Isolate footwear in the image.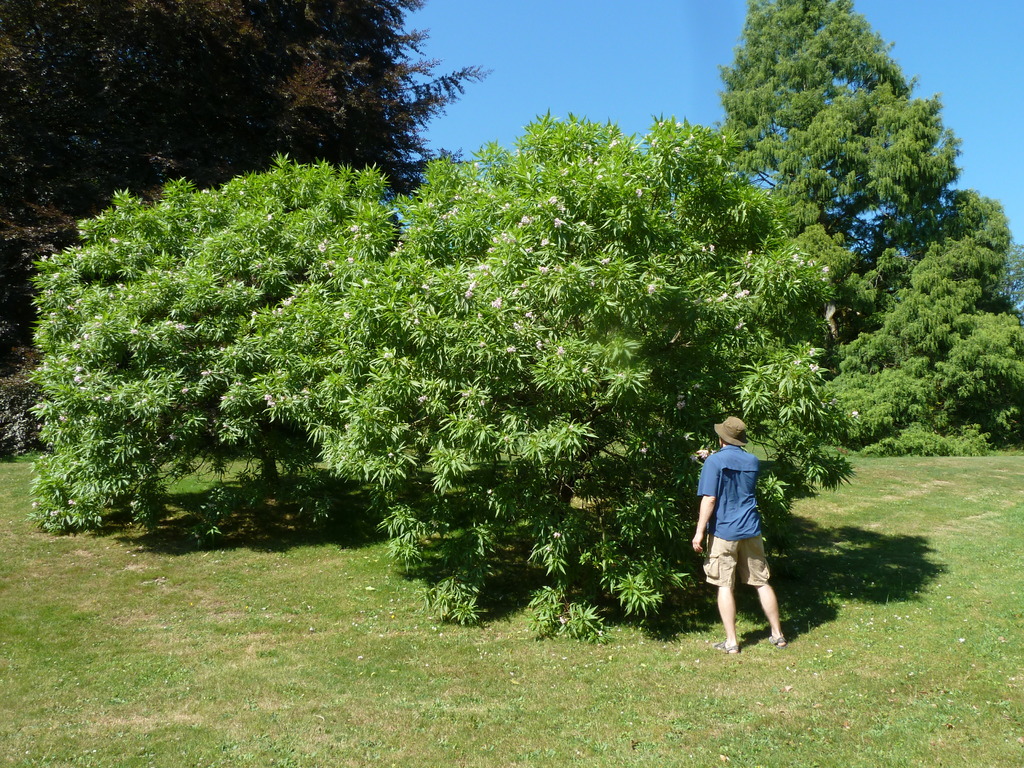
Isolated region: <box>713,639,737,654</box>.
